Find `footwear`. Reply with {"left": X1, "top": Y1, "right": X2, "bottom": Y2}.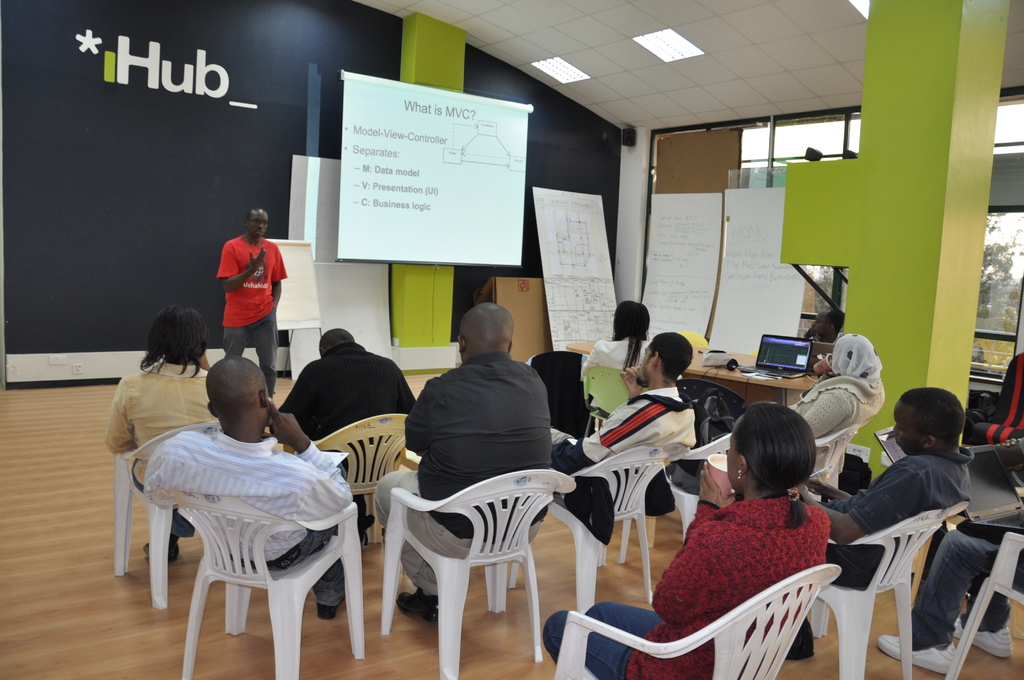
{"left": 956, "top": 614, "right": 1010, "bottom": 659}.
